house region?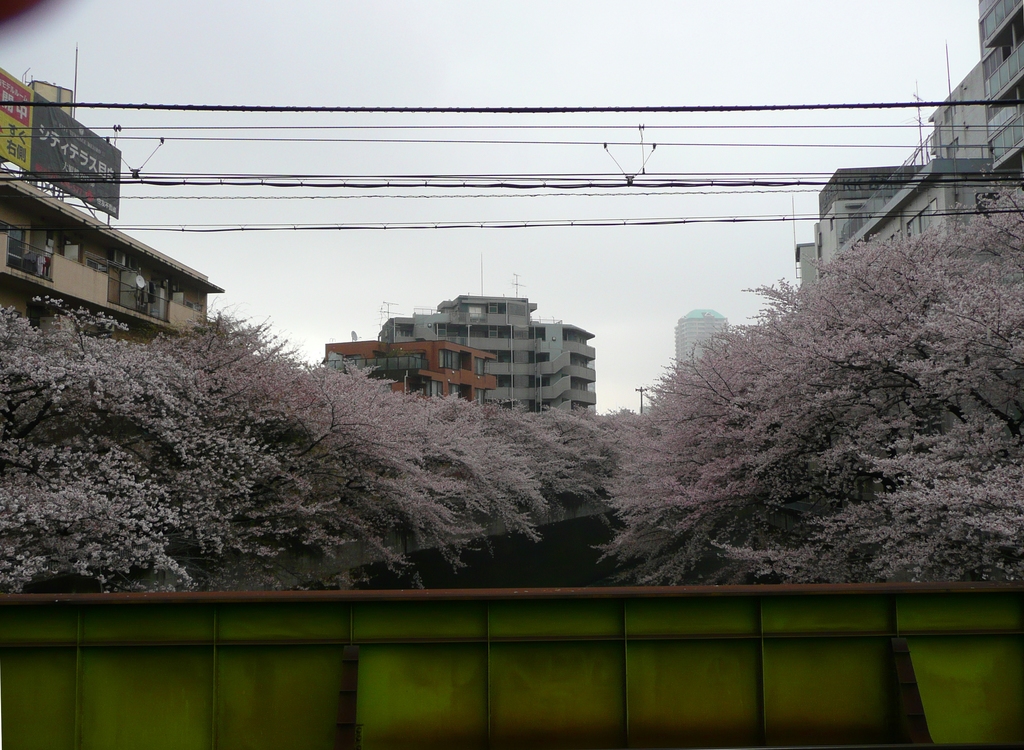
box(902, 0, 1023, 188)
